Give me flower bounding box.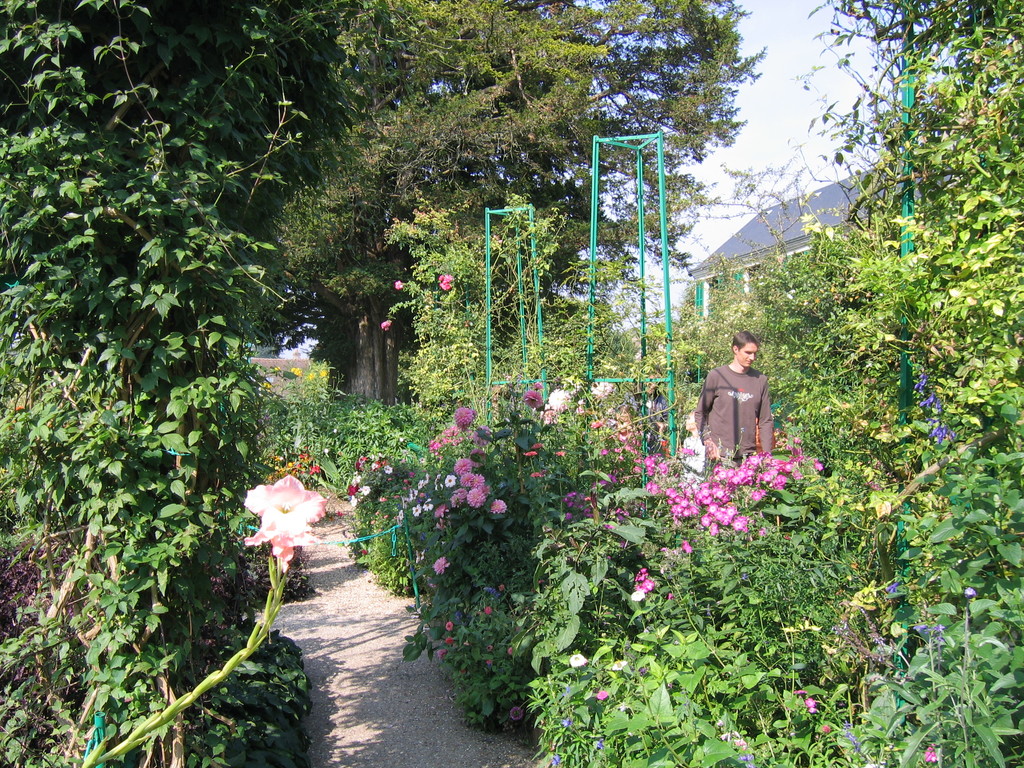
(x1=390, y1=279, x2=404, y2=295).
